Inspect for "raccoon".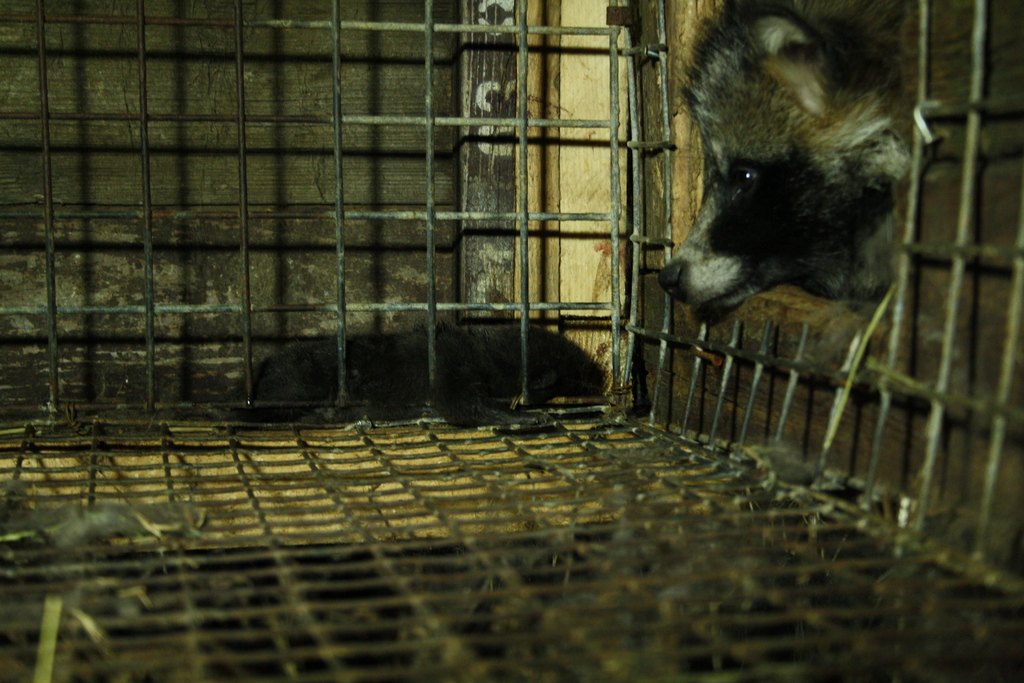
Inspection: (643,0,908,324).
